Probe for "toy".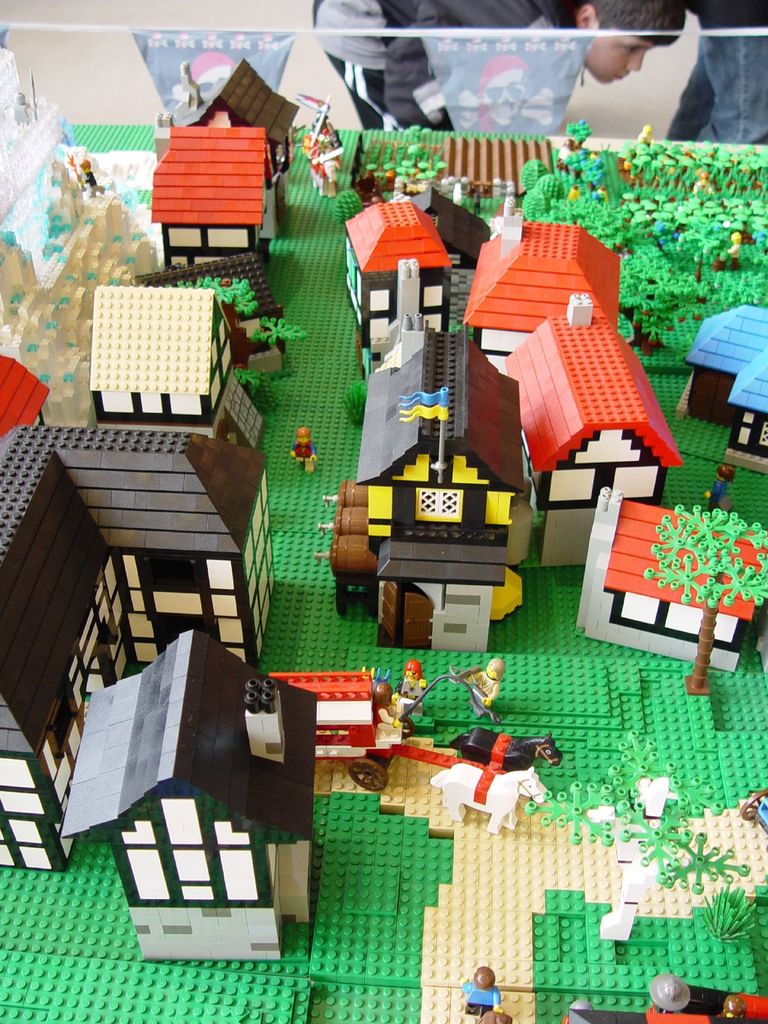
Probe result: (left=678, top=883, right=767, bottom=951).
